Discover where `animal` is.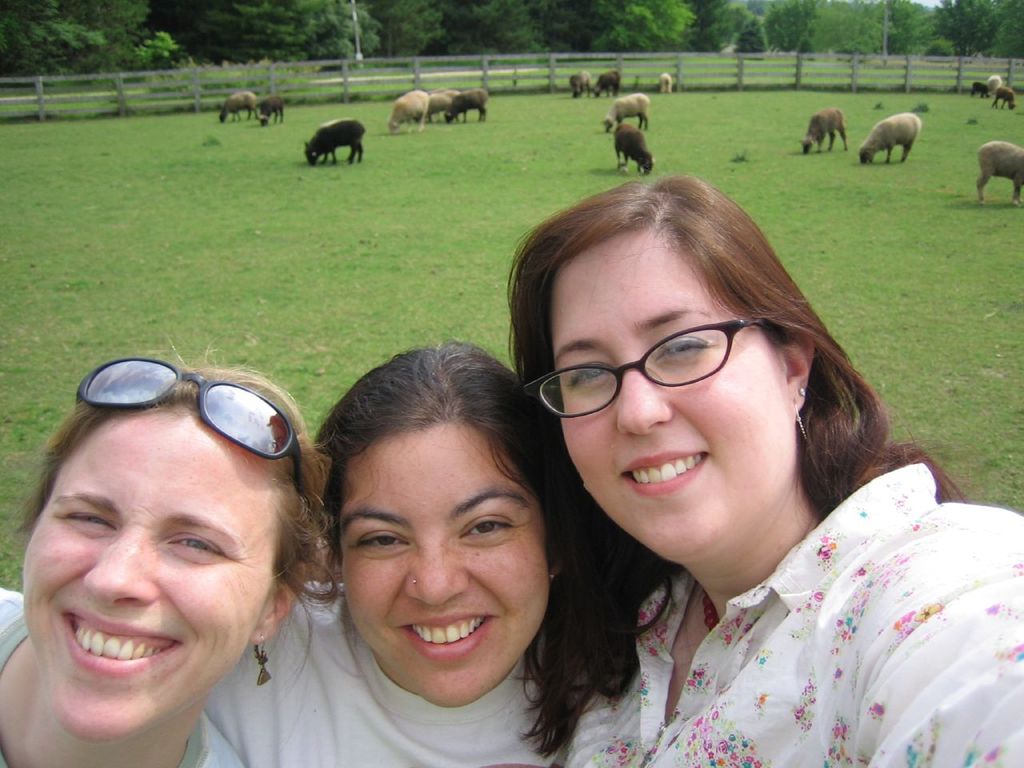
Discovered at 601 94 653 132.
